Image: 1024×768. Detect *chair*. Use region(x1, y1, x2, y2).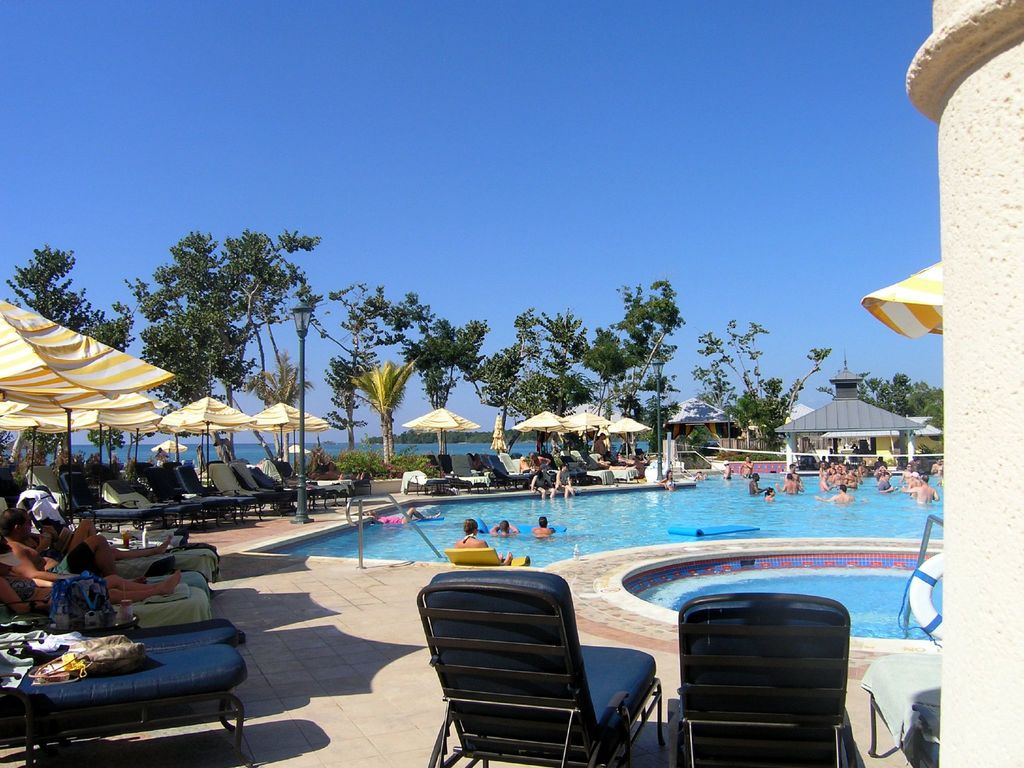
region(397, 577, 659, 763).
